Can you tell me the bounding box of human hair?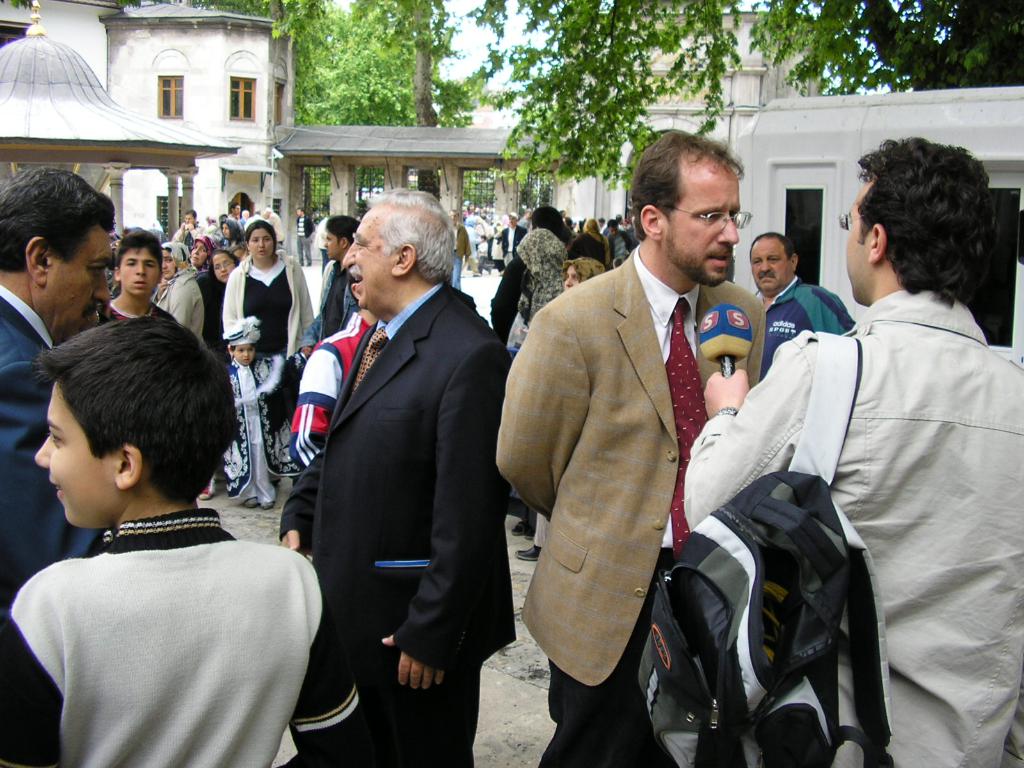
[left=244, top=218, right=280, bottom=243].
